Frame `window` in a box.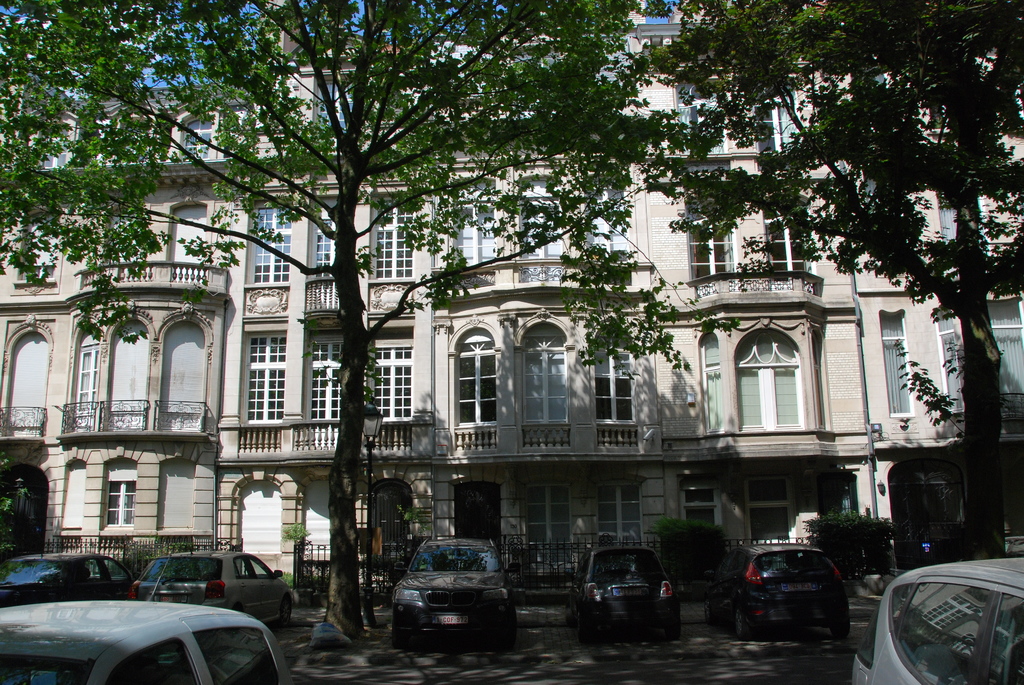
[left=672, top=70, right=726, bottom=156].
